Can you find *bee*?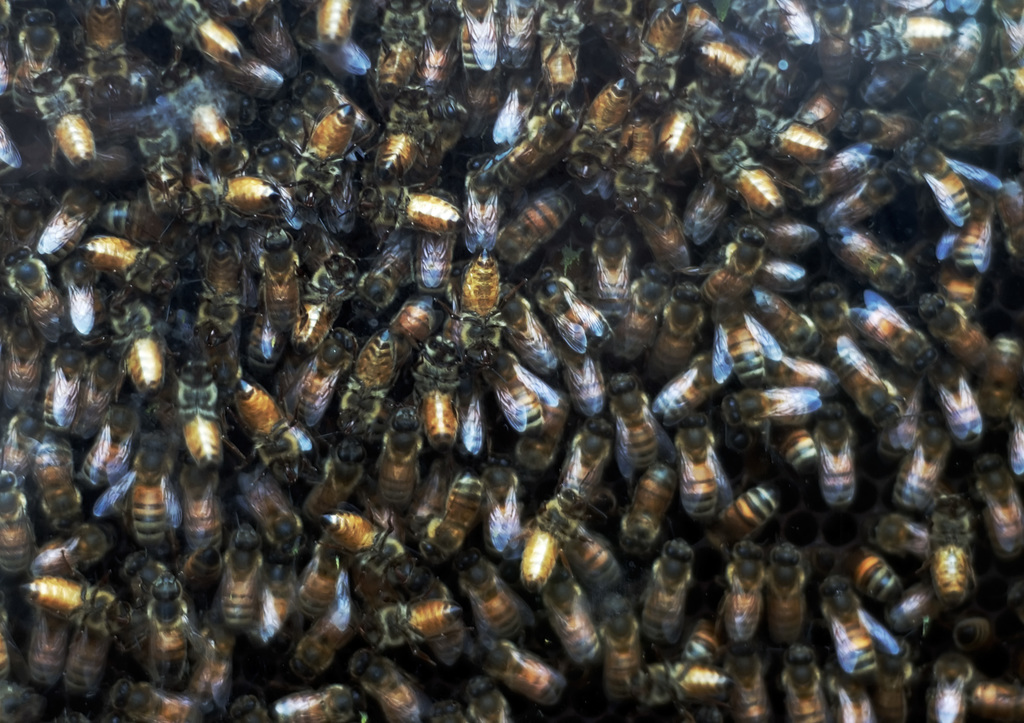
Yes, bounding box: {"left": 781, "top": 642, "right": 838, "bottom": 722}.
